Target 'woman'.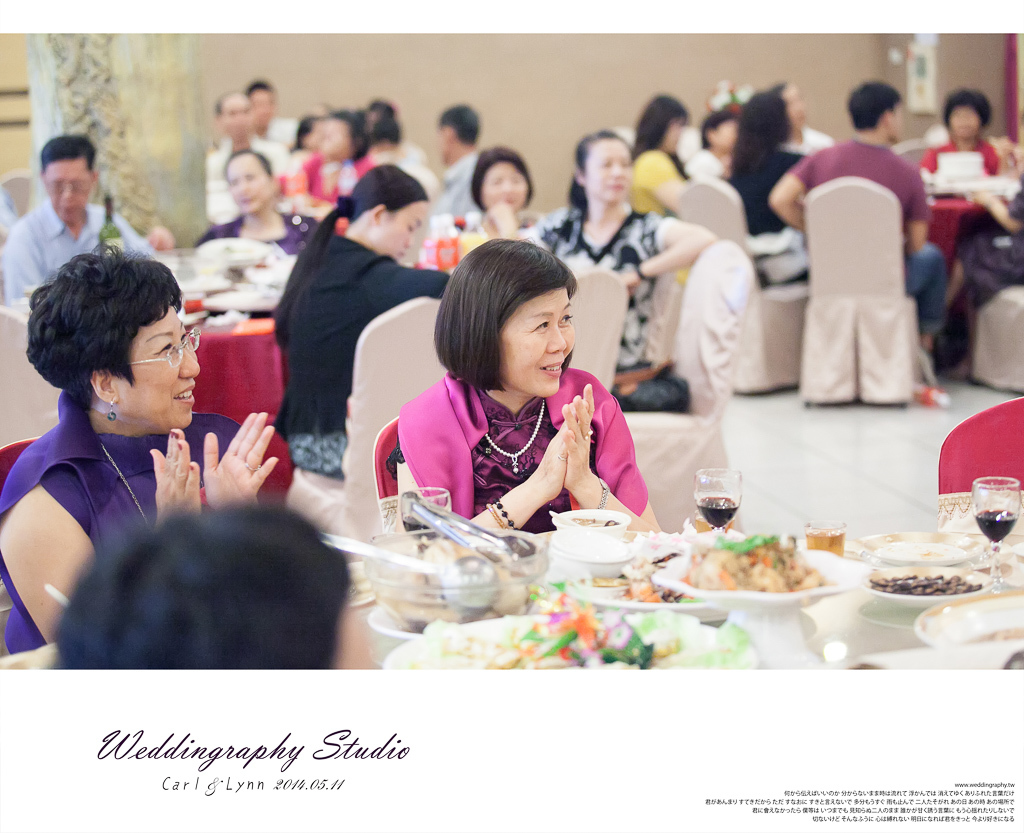
Target region: {"x1": 185, "y1": 147, "x2": 328, "y2": 260}.
